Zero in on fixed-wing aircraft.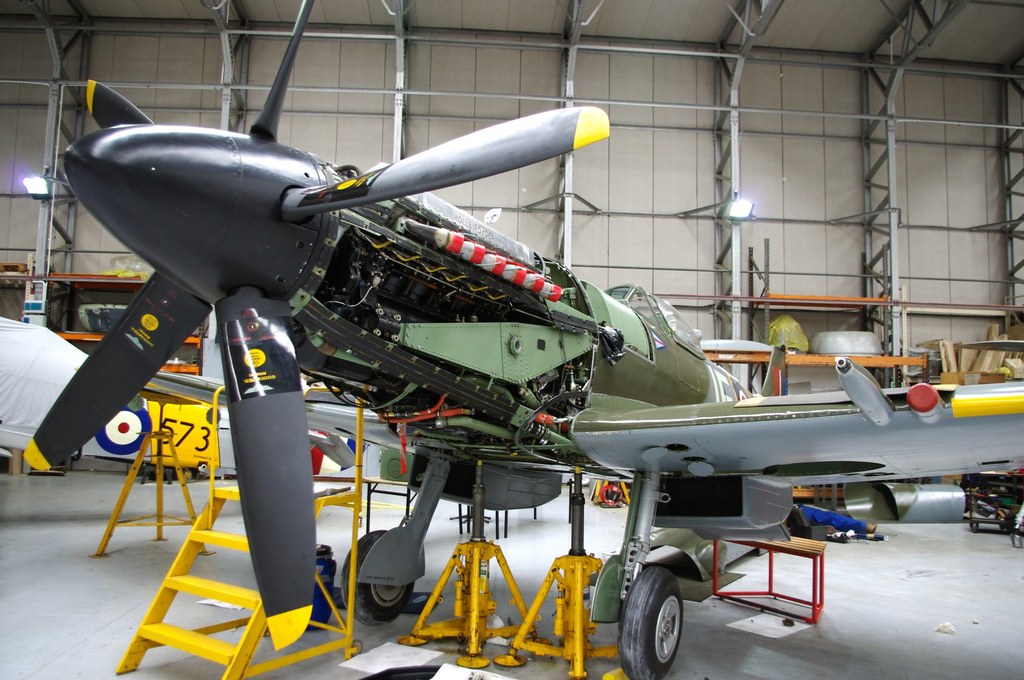
Zeroed in: BBox(19, 73, 1023, 679).
